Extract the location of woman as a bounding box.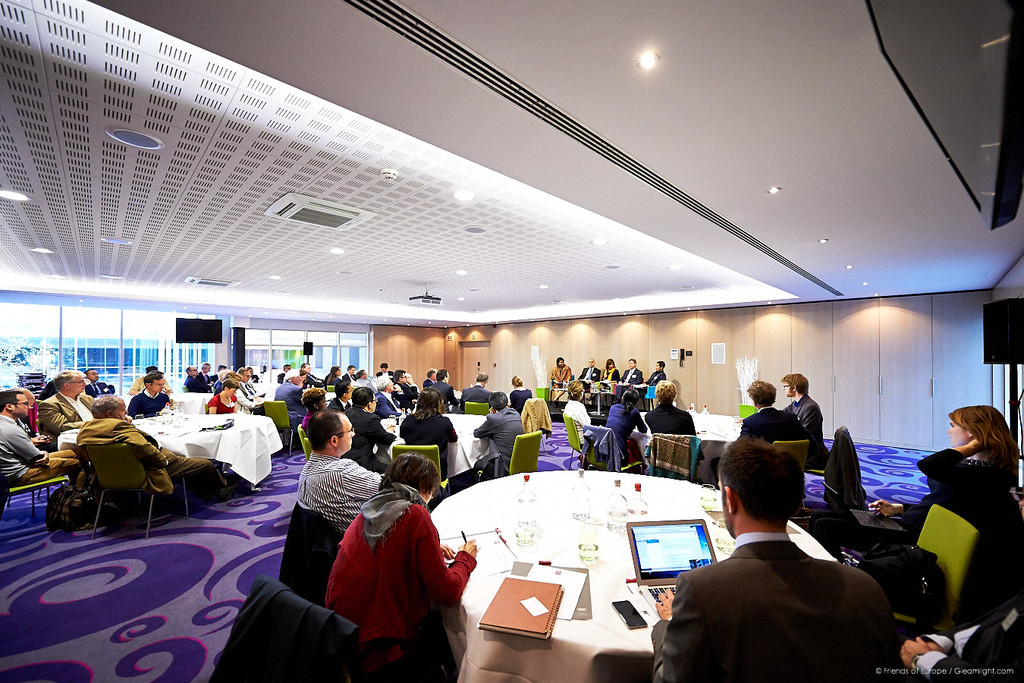
Rect(300, 388, 325, 436).
